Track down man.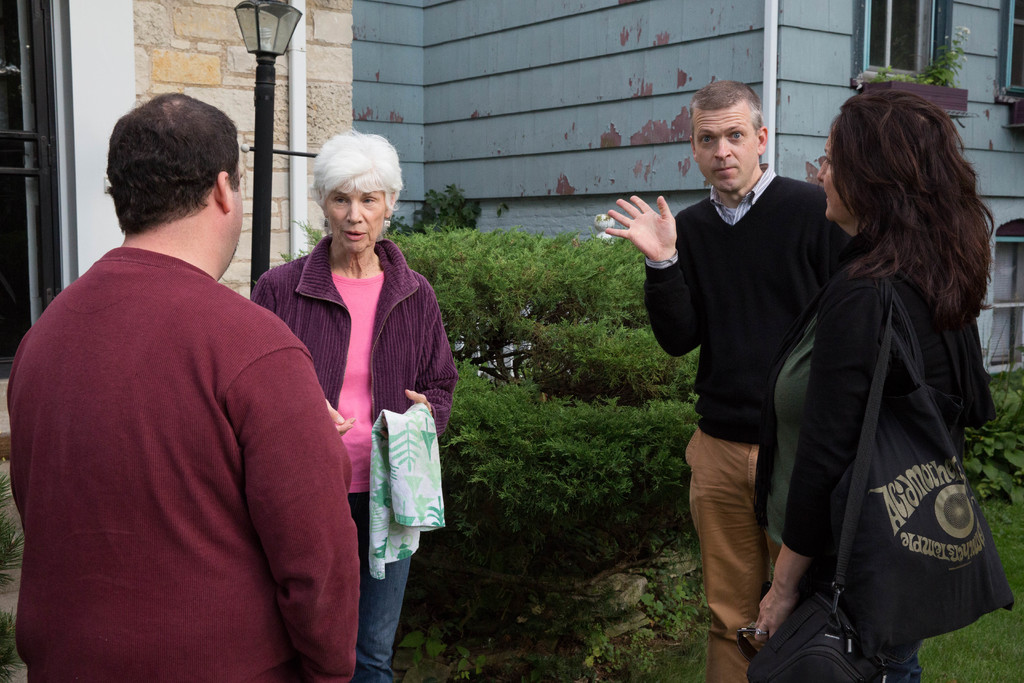
Tracked to (x1=21, y1=81, x2=367, y2=682).
